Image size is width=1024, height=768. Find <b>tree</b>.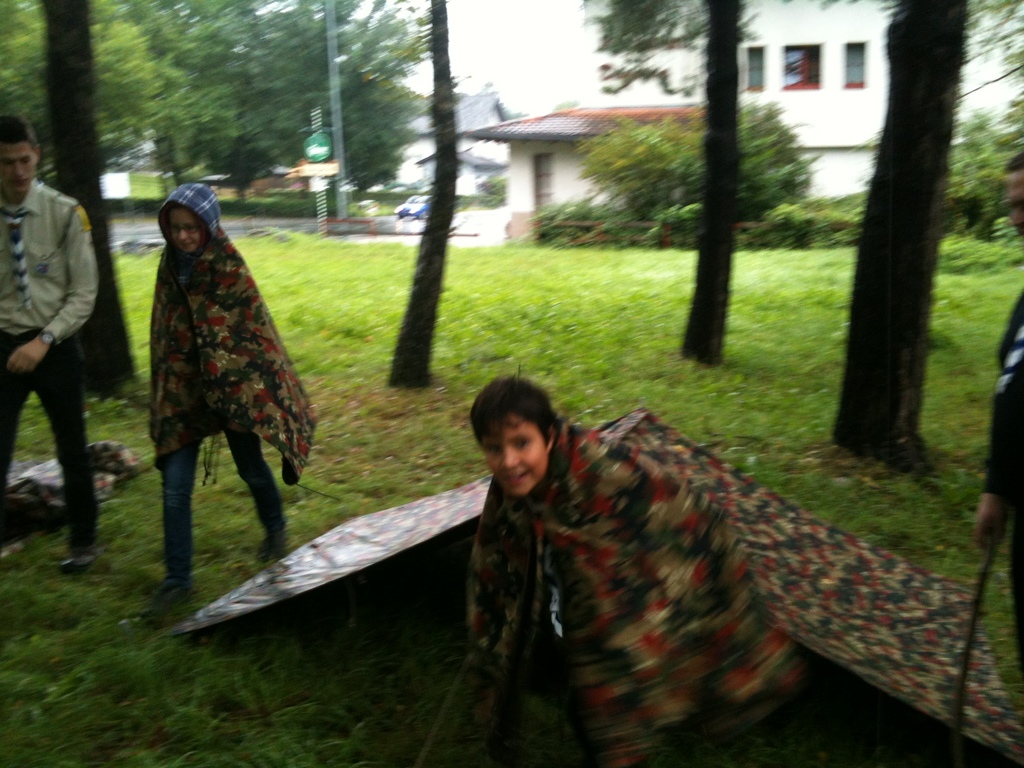
33,0,128,401.
